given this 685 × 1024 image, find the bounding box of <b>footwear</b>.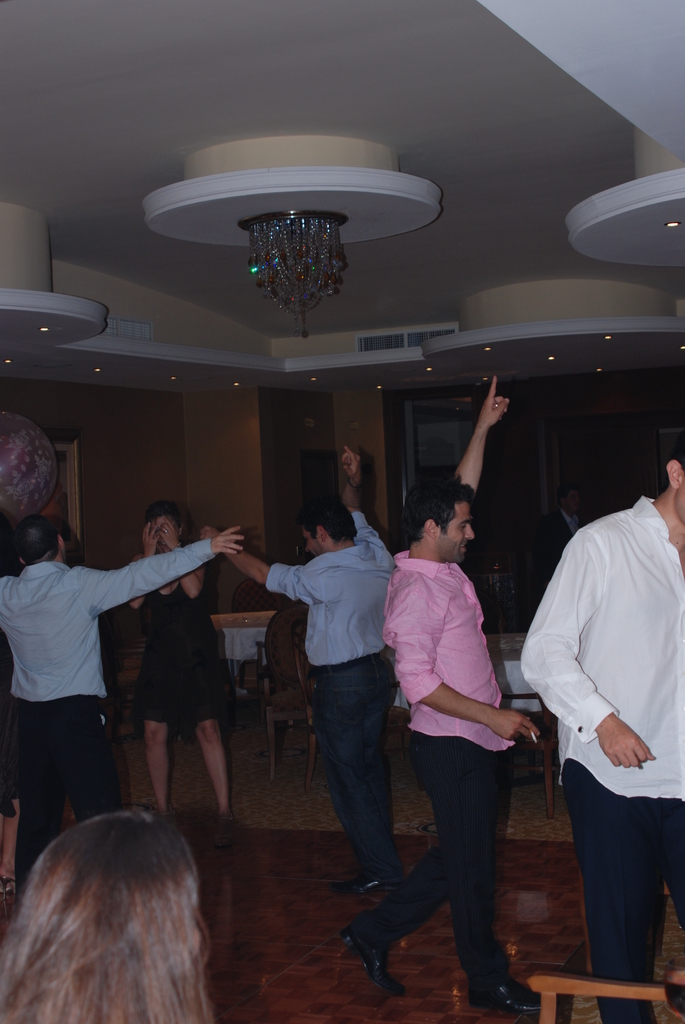
(337, 872, 395, 899).
